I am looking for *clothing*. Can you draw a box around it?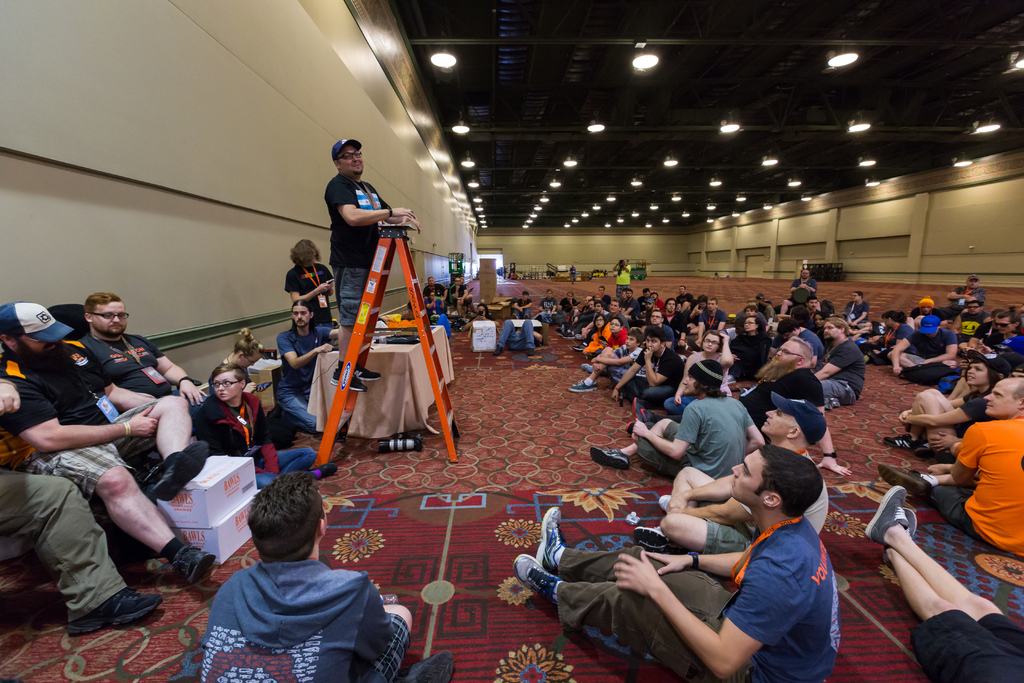
Sure, the bounding box is {"left": 548, "top": 507, "right": 840, "bottom": 682}.
